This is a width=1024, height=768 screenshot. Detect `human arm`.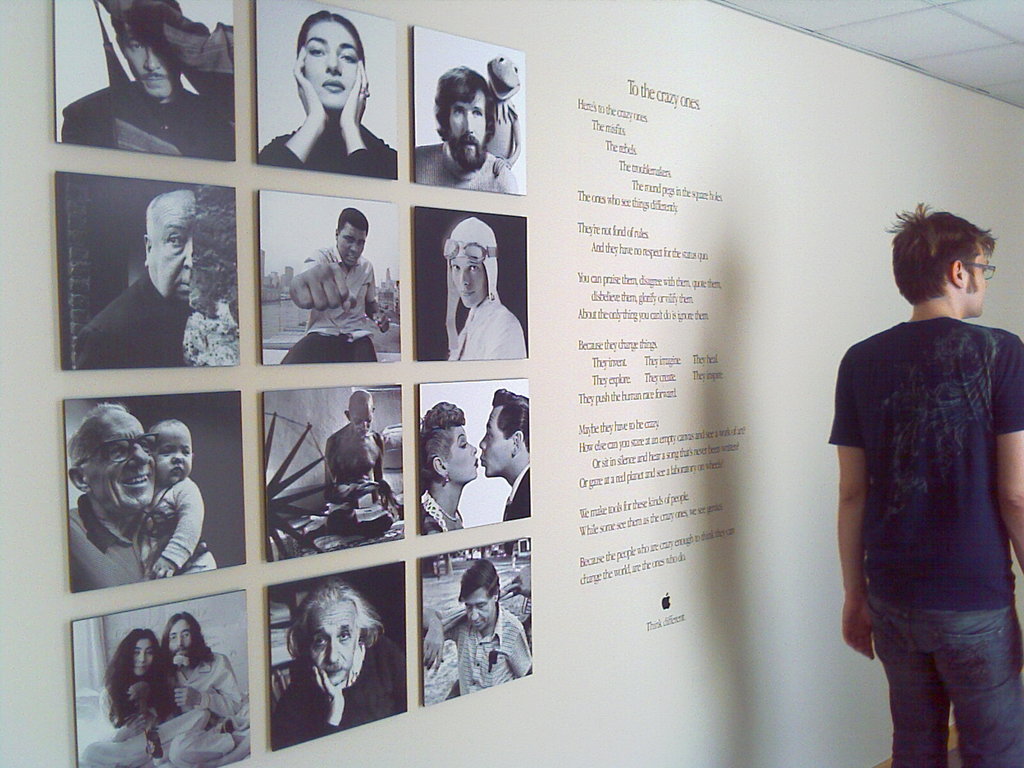
[left=256, top=45, right=329, bottom=169].
